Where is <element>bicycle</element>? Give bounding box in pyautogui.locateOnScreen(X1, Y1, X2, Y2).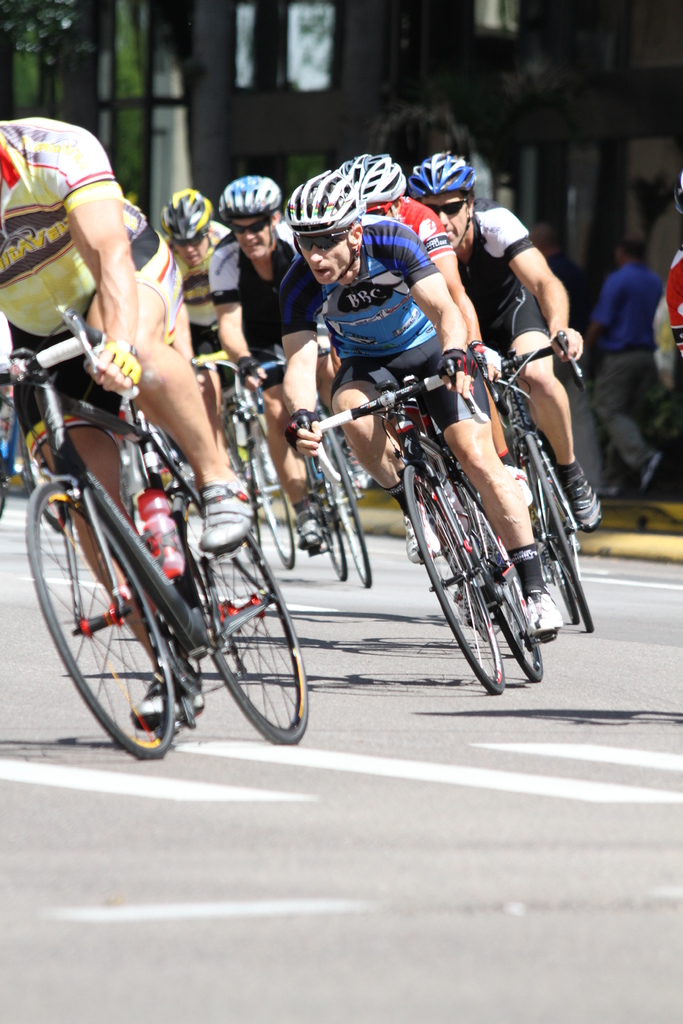
pyautogui.locateOnScreen(294, 357, 548, 693).
